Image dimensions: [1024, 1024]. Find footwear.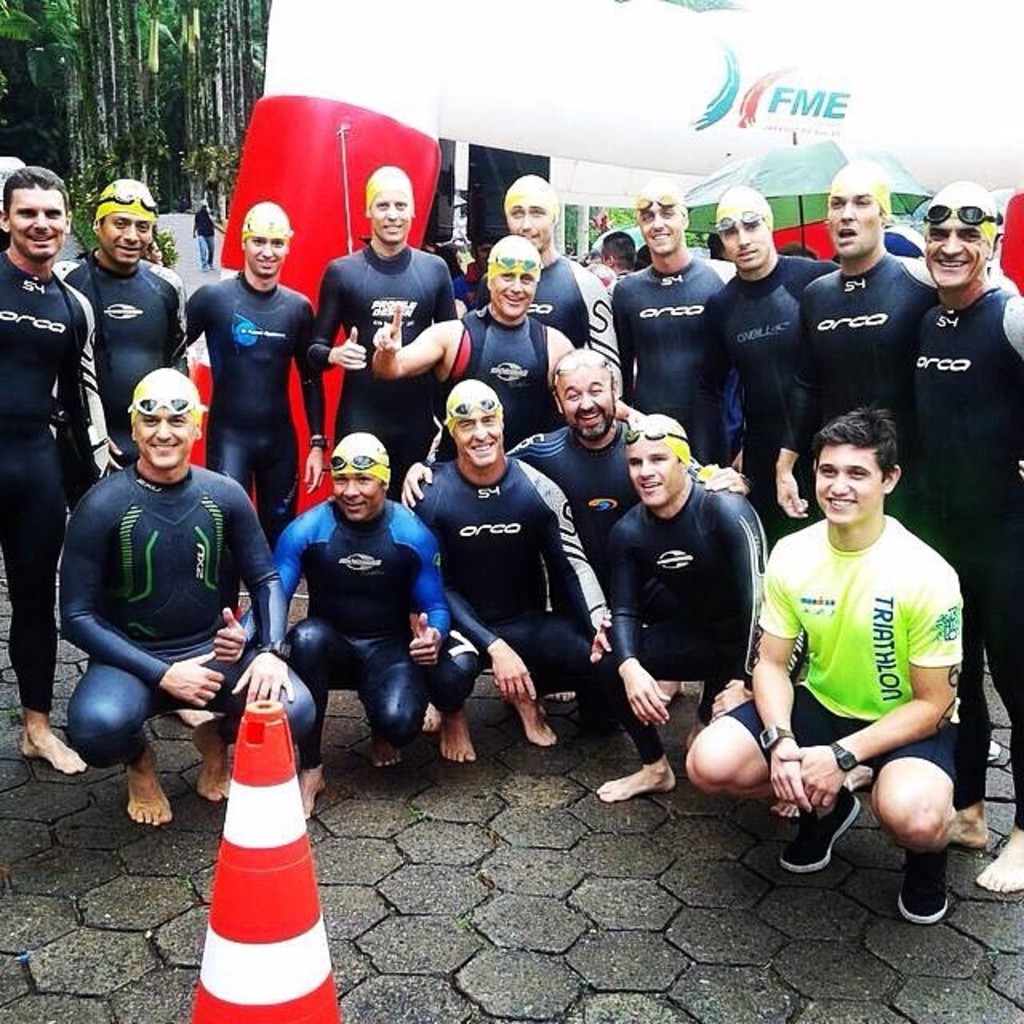
<region>890, 851, 950, 923</region>.
